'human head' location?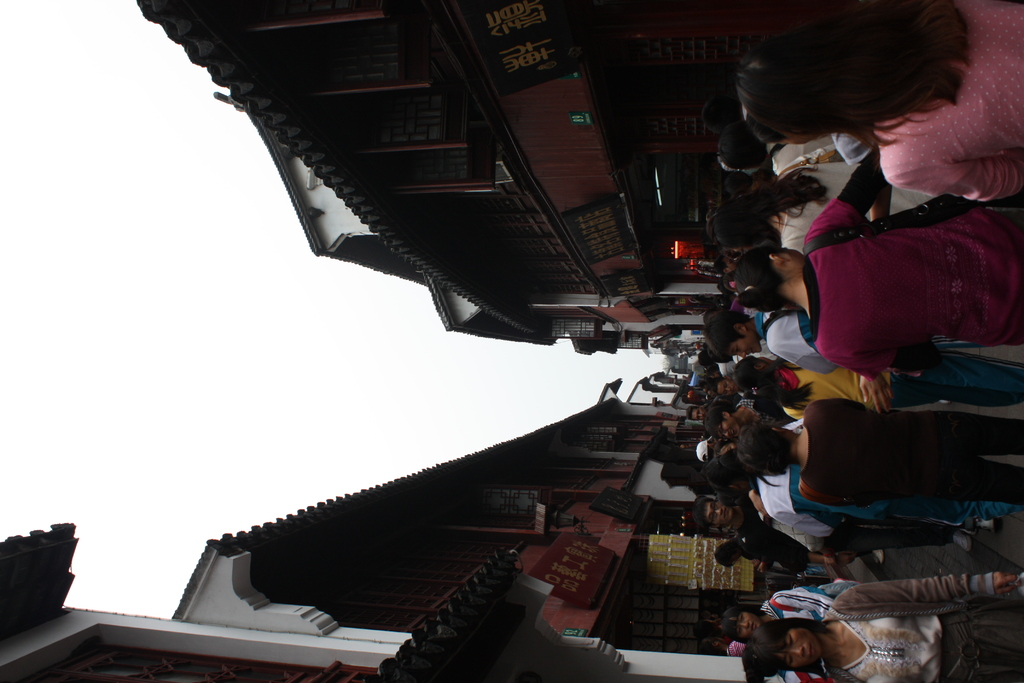
(686, 407, 705, 418)
